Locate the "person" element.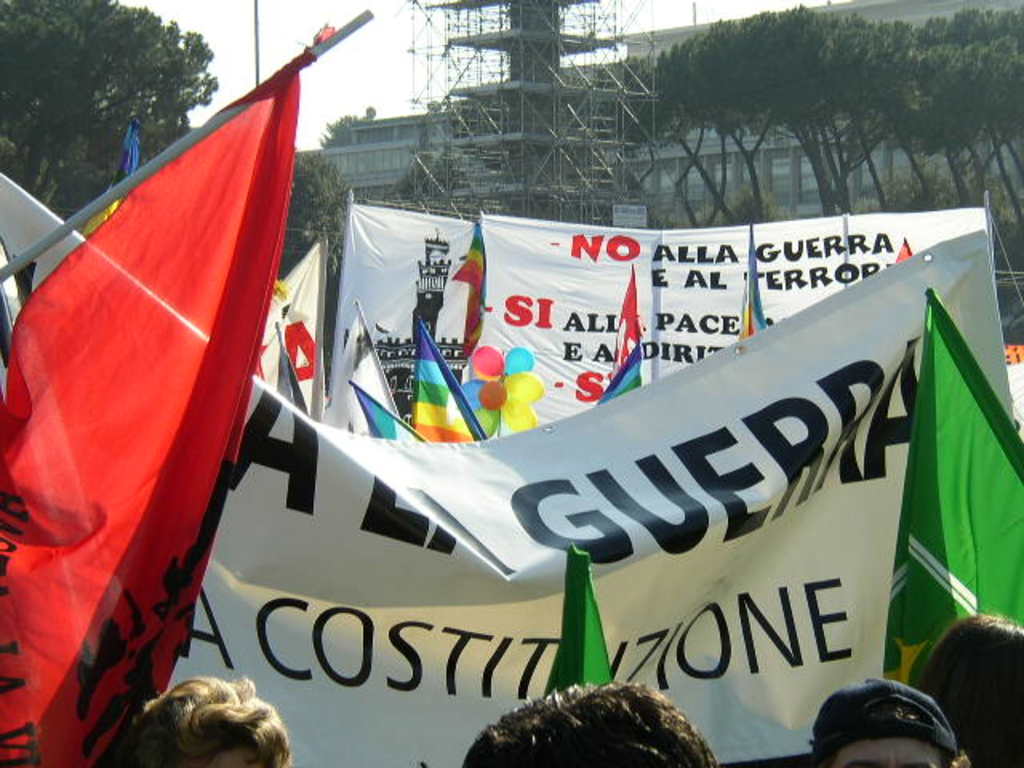
Element bbox: box(917, 614, 1022, 766).
